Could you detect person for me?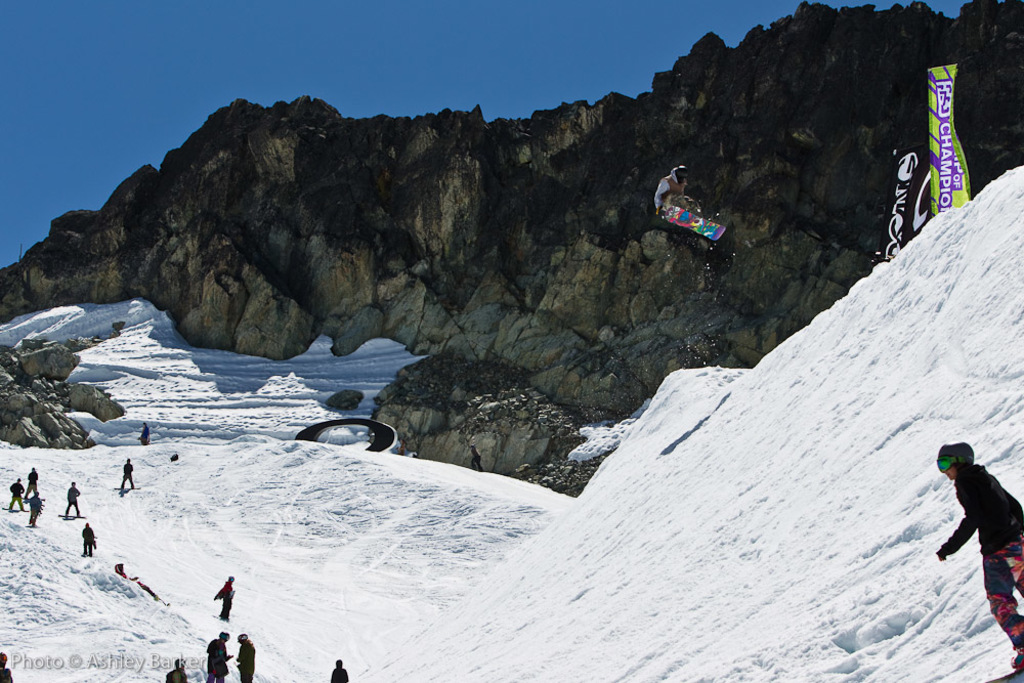
Detection result: x1=0, y1=649, x2=15, y2=682.
